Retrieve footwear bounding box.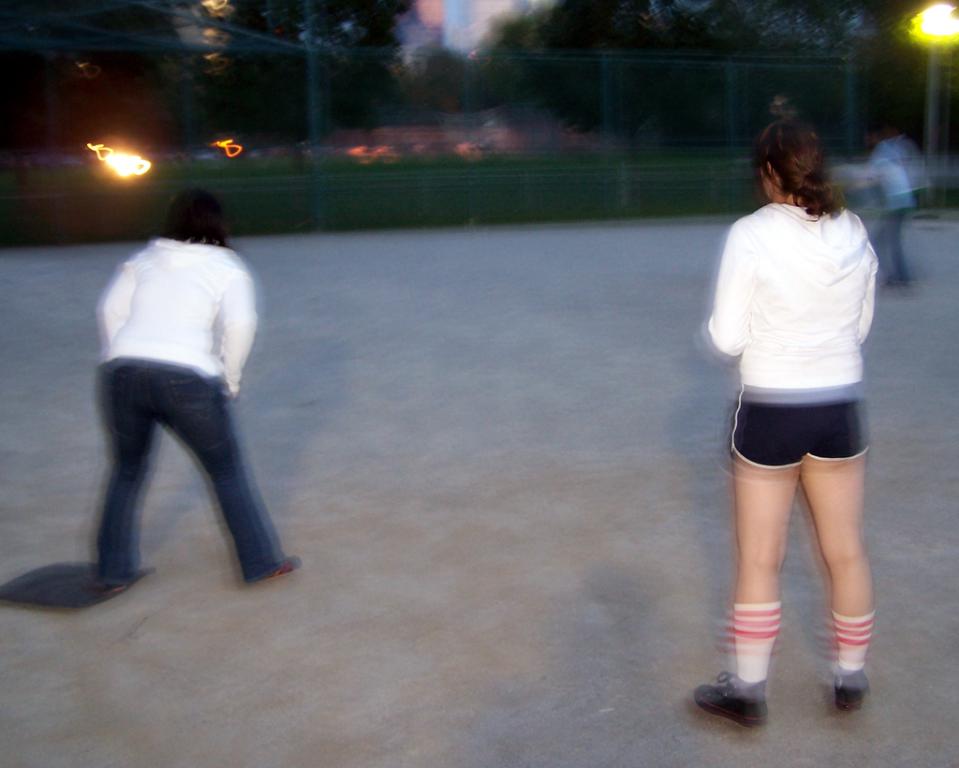
Bounding box: crop(834, 670, 878, 716).
